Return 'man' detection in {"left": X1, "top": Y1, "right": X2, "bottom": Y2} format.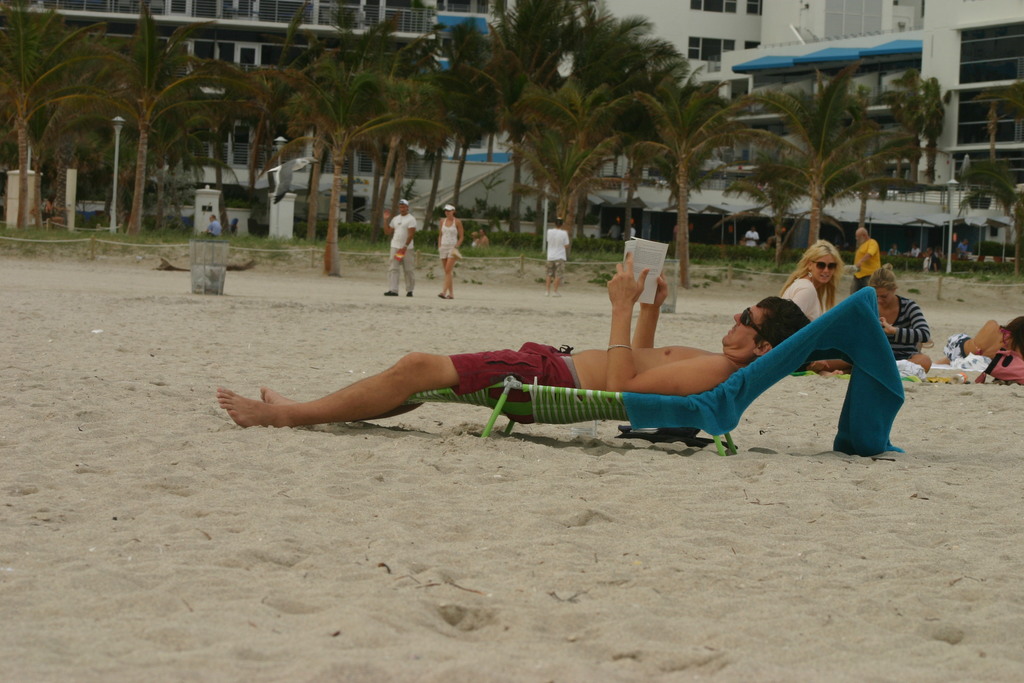
{"left": 201, "top": 212, "right": 221, "bottom": 236}.
